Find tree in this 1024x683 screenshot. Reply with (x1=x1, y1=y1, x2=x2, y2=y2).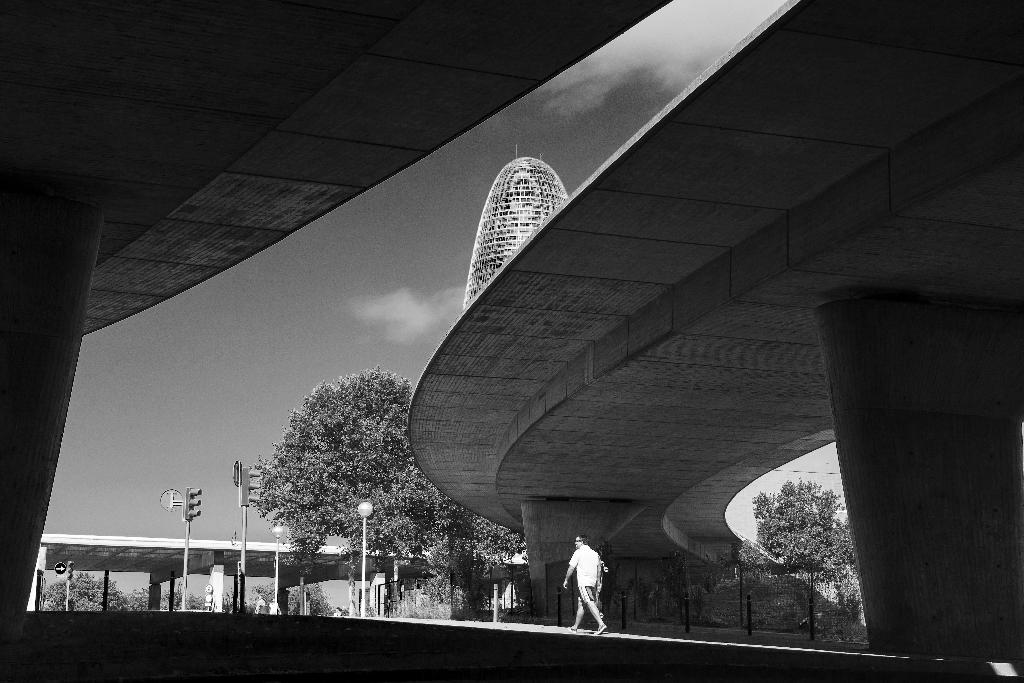
(x1=36, y1=568, x2=125, y2=612).
